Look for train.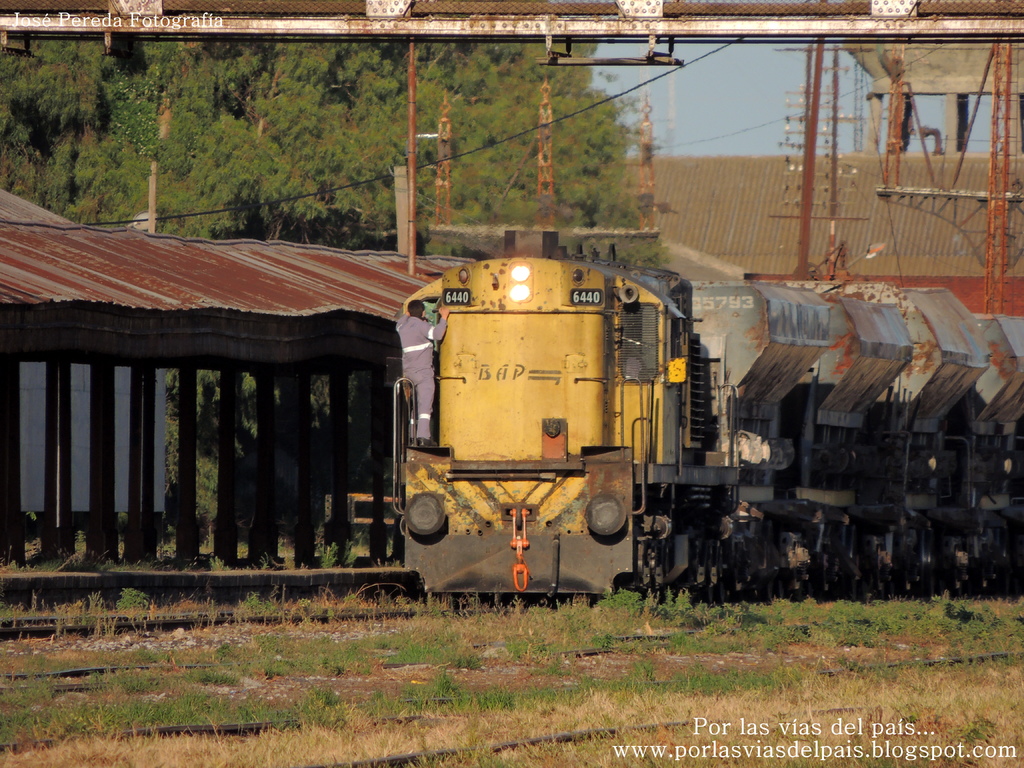
Found: <box>392,229,1023,595</box>.
